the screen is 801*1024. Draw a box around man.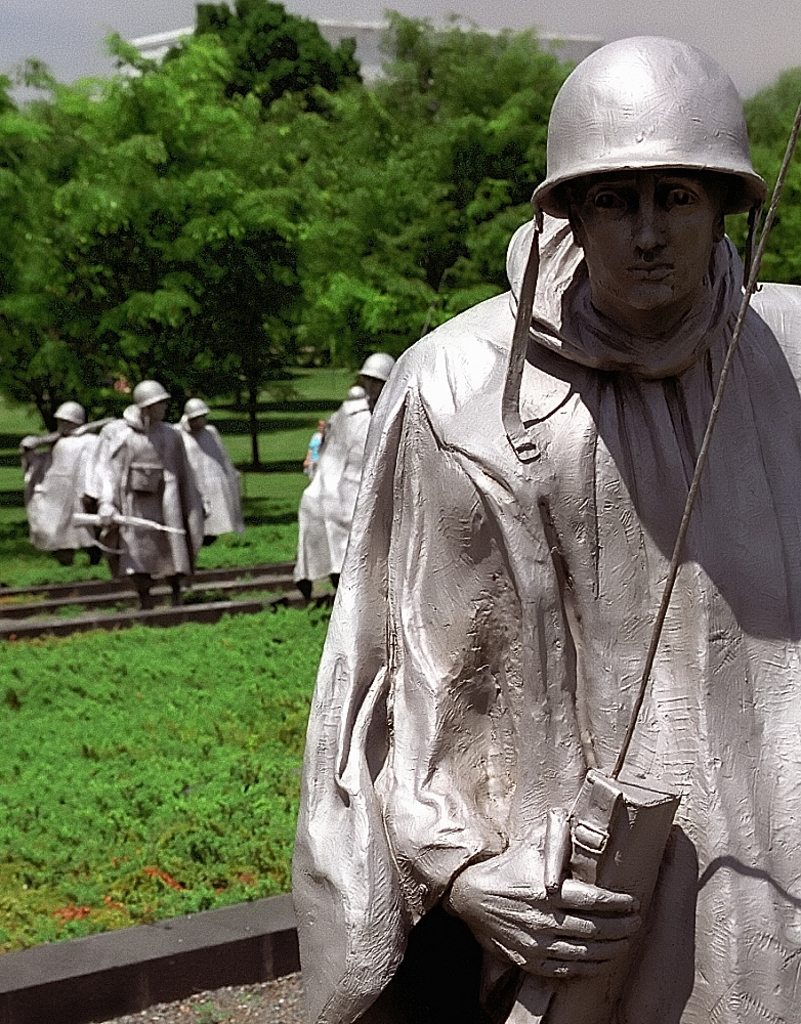
{"left": 288, "top": 36, "right": 800, "bottom": 1023}.
